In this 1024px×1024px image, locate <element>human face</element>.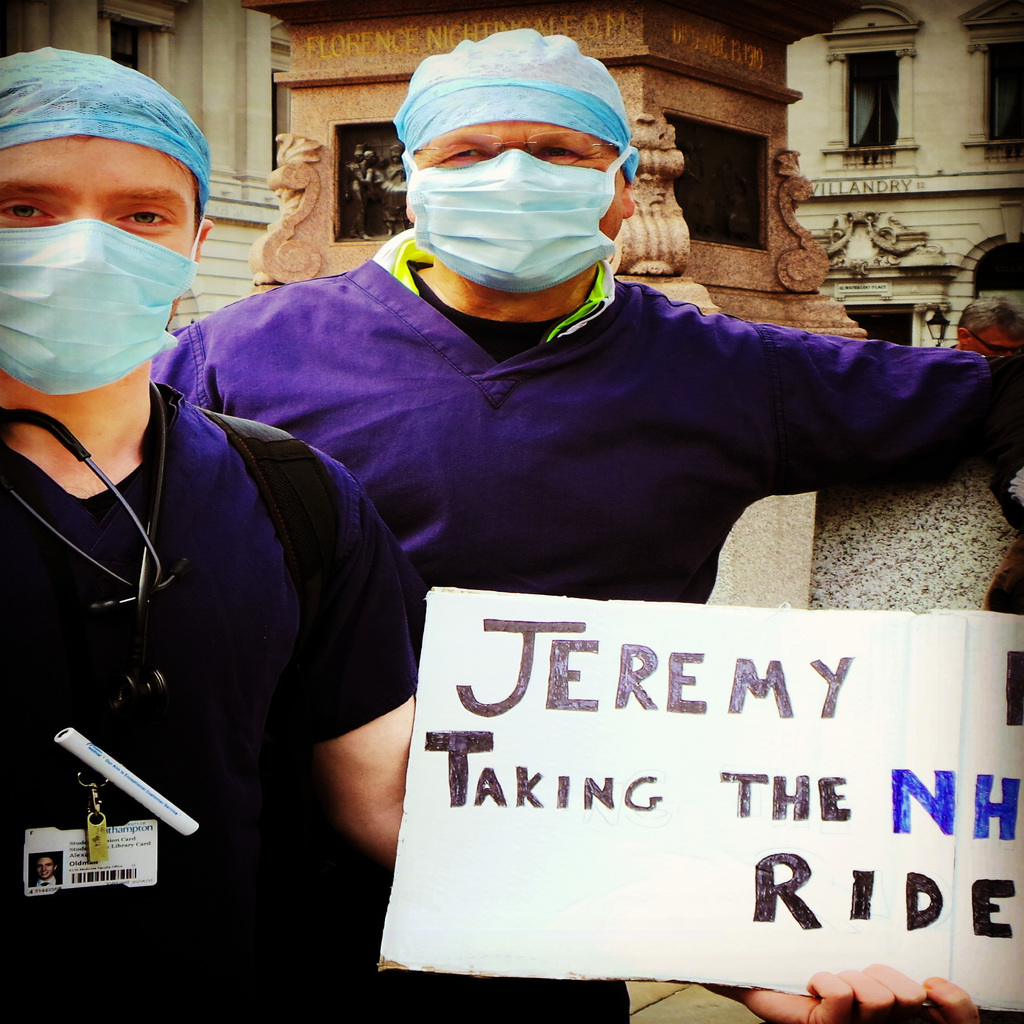
Bounding box: bbox=[417, 124, 625, 284].
